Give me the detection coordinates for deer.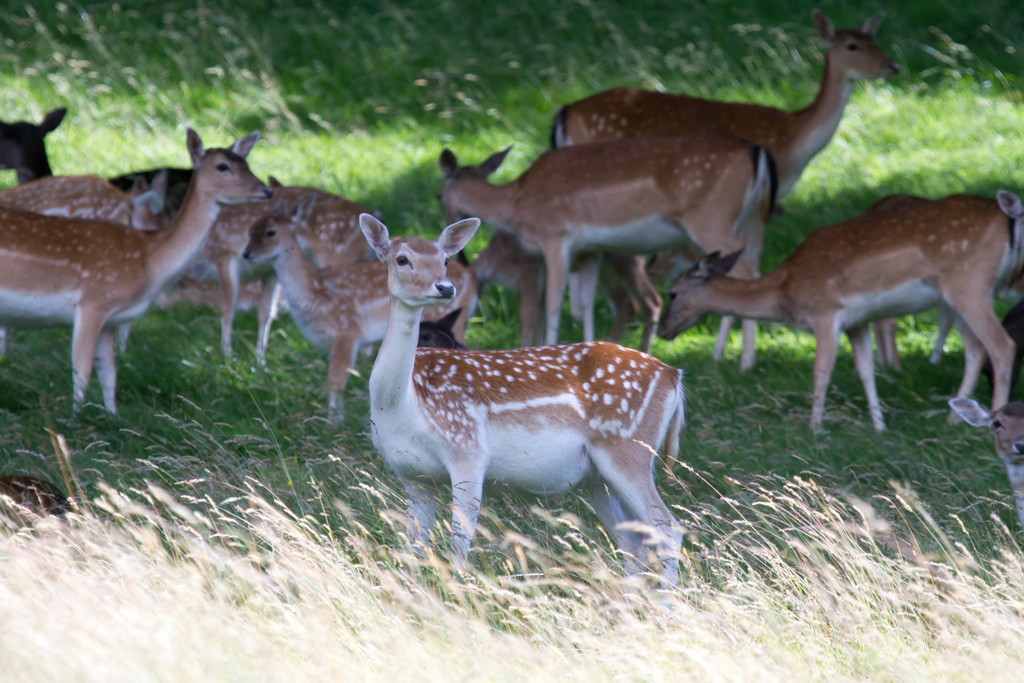
[353, 209, 689, 603].
